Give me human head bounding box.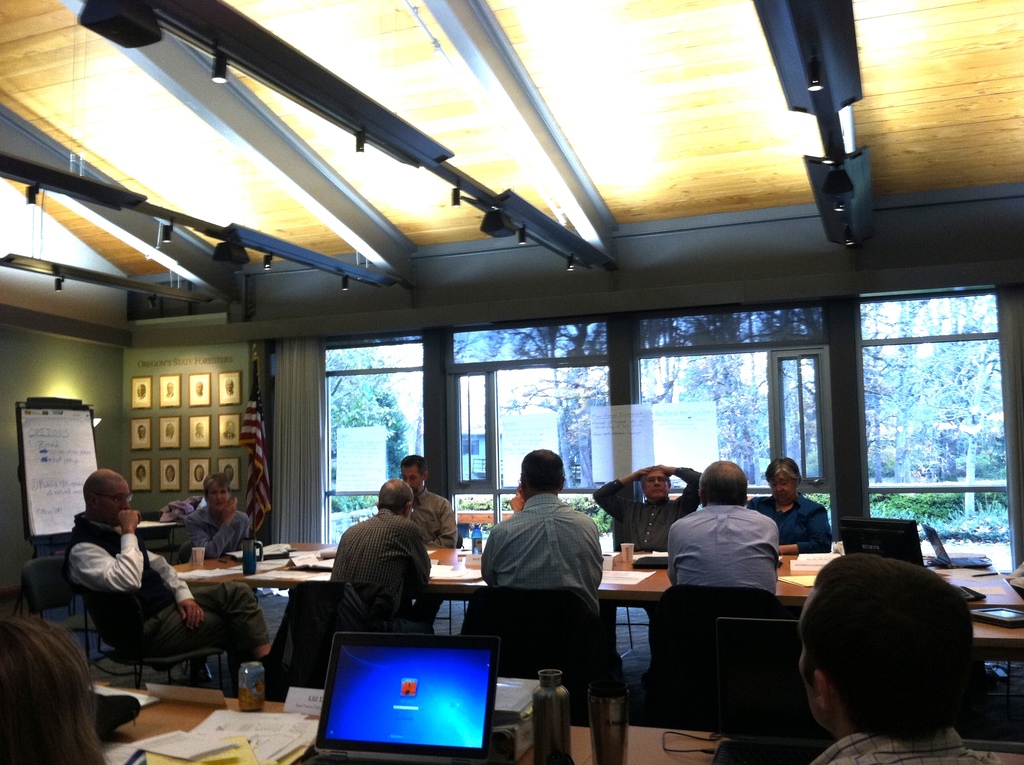
x1=521 y1=451 x2=560 y2=494.
